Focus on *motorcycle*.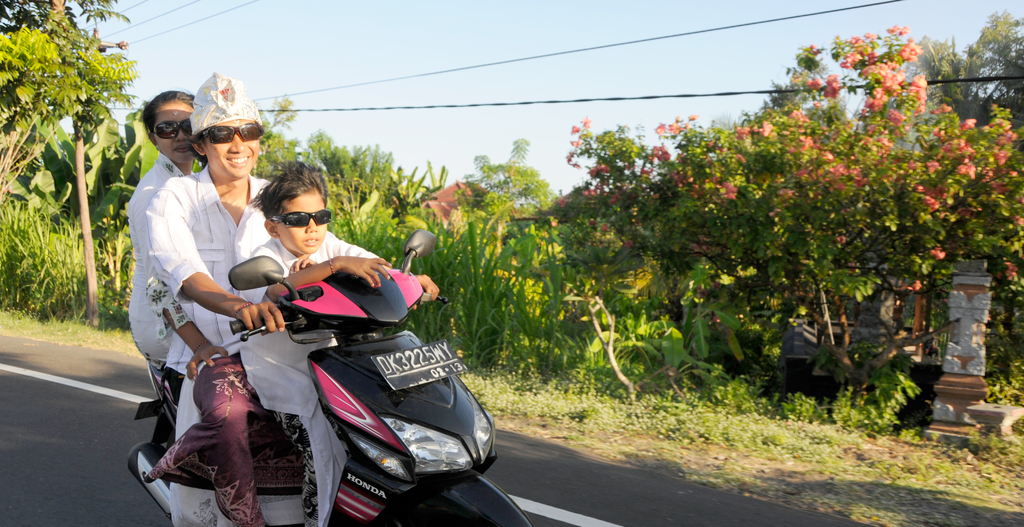
Focused at left=118, top=258, right=529, bottom=510.
